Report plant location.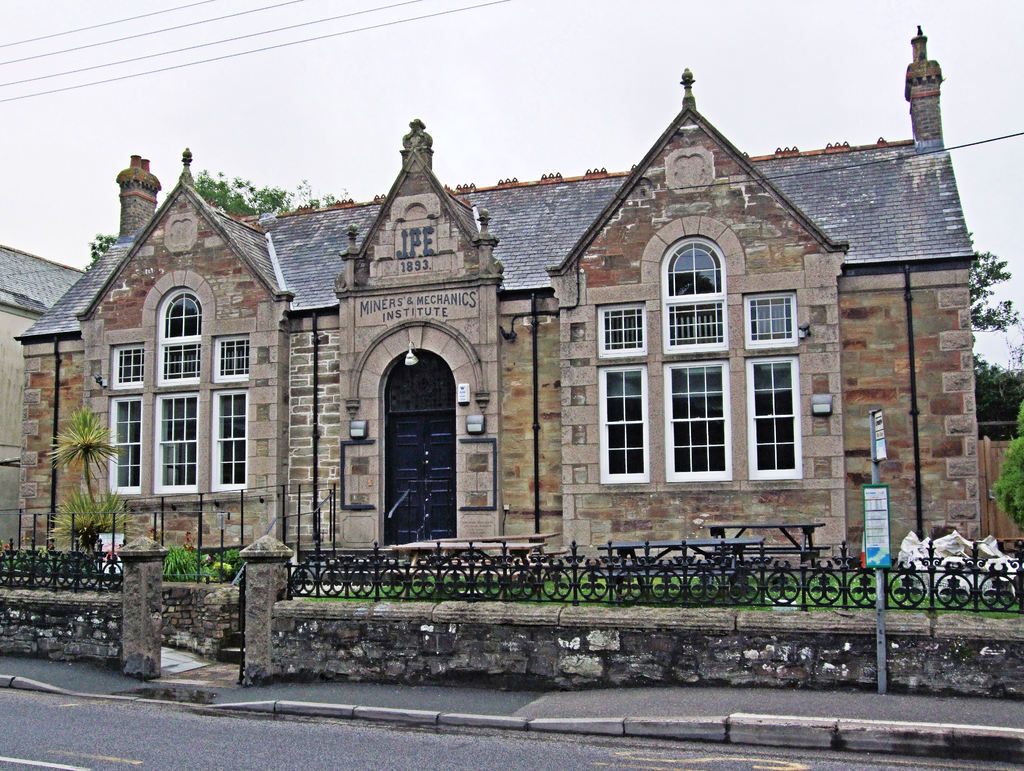
Report: 0, 539, 159, 587.
